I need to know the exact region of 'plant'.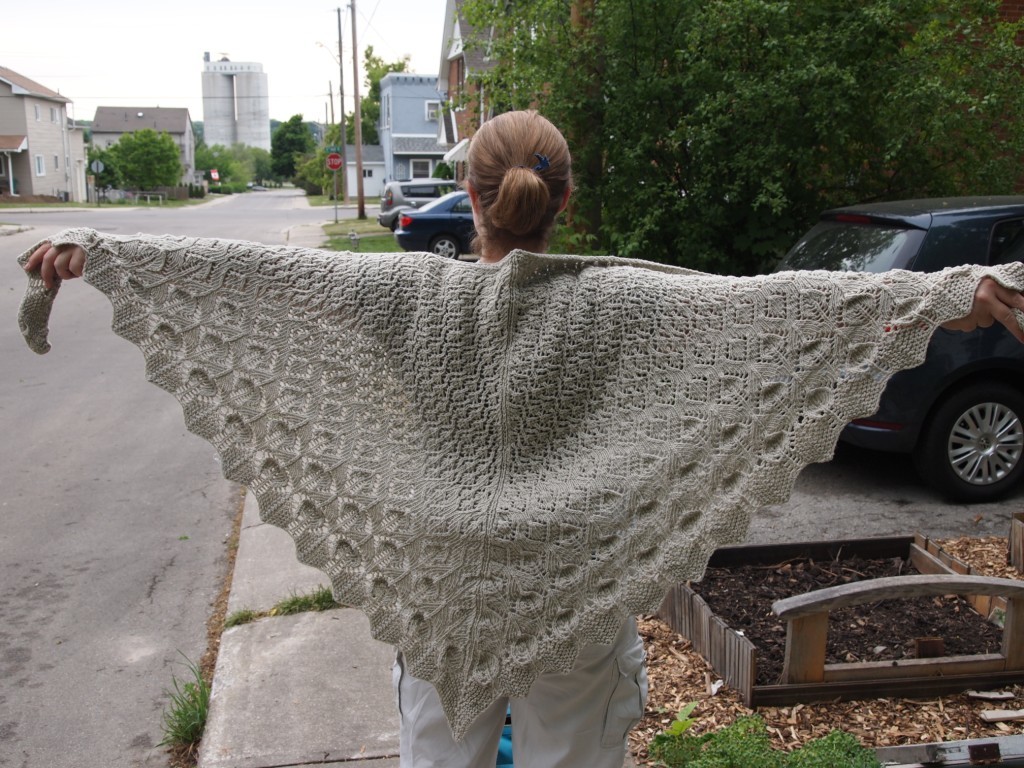
Region: bbox=[261, 588, 317, 625].
